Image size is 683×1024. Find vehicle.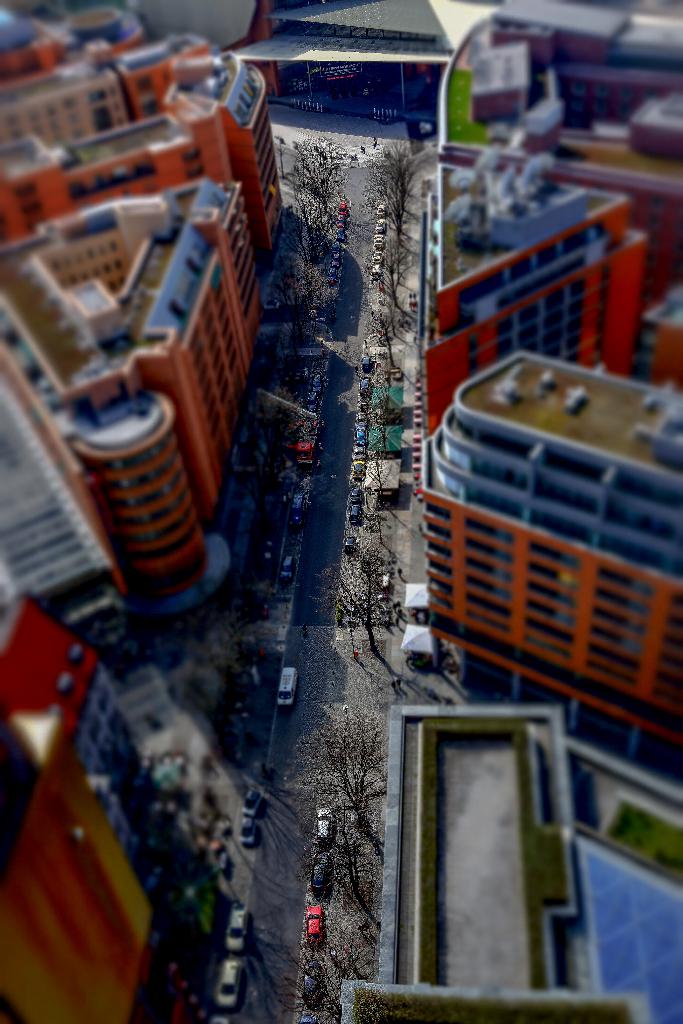
[373, 221, 387, 232].
